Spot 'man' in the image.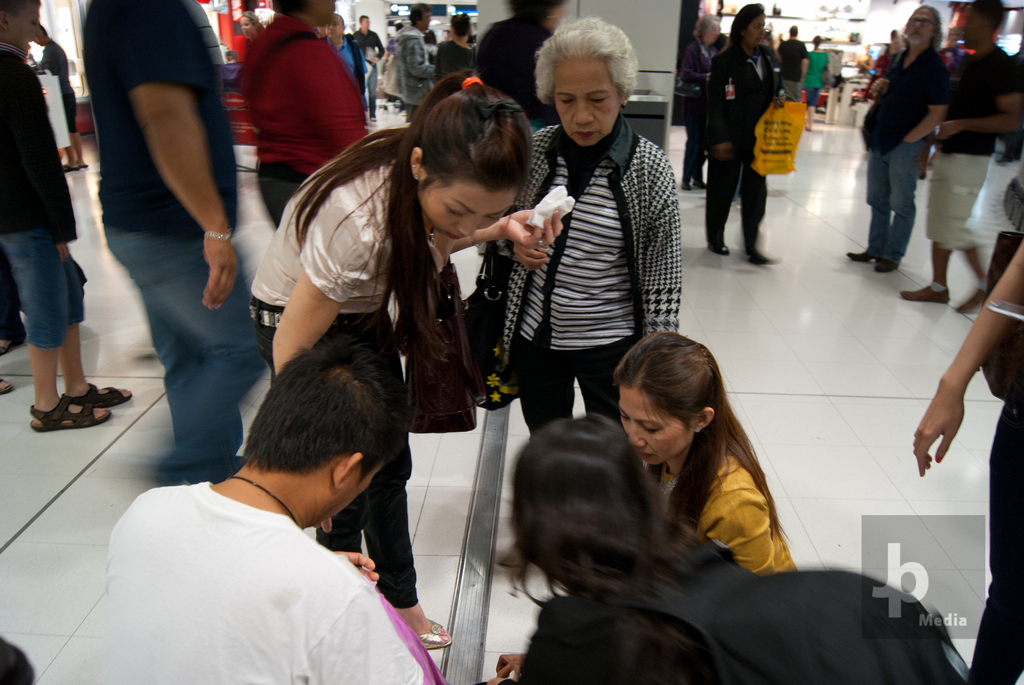
'man' found at detection(104, 337, 426, 684).
